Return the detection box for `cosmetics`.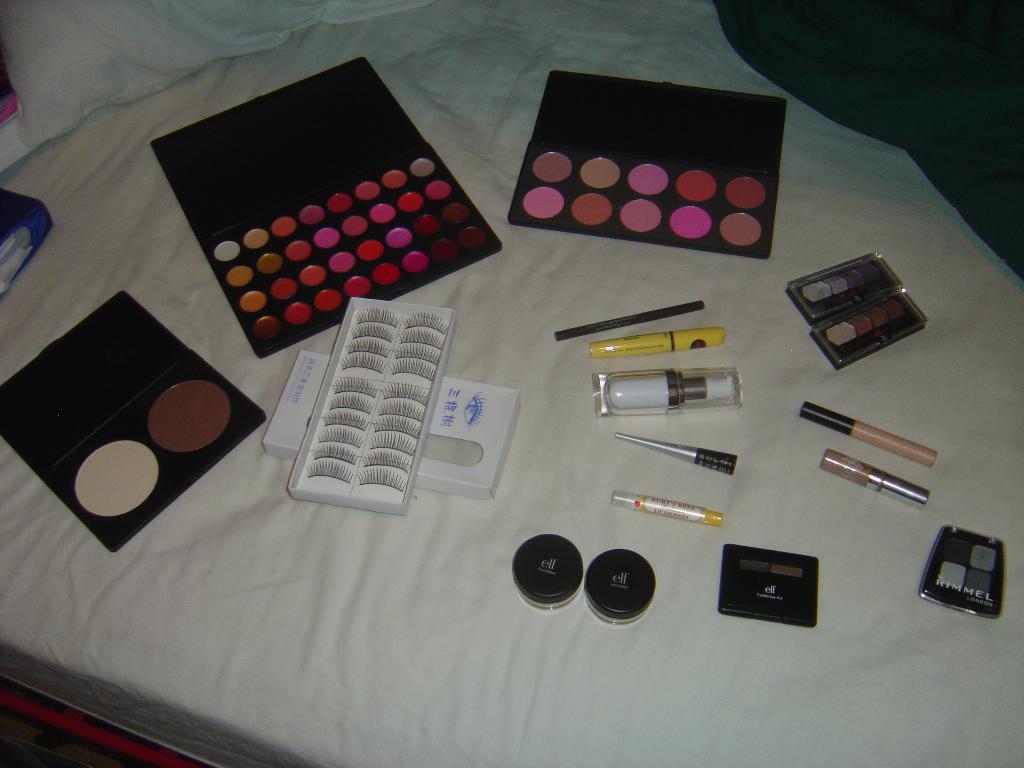
<box>241,291,266,316</box>.
